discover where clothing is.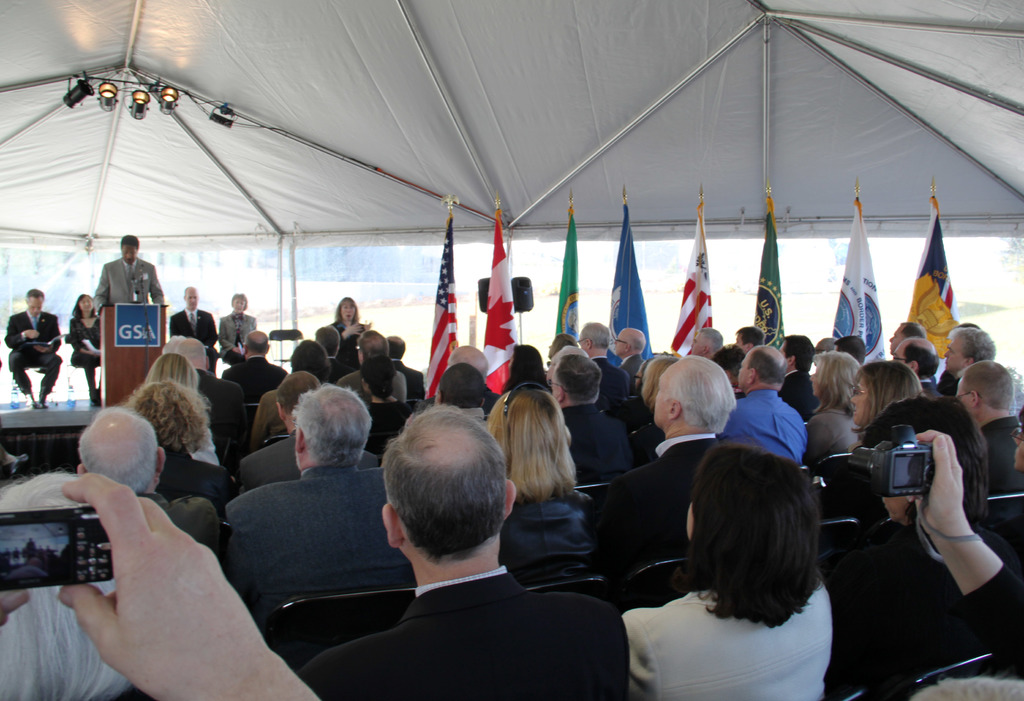
Discovered at Rect(810, 410, 856, 468).
